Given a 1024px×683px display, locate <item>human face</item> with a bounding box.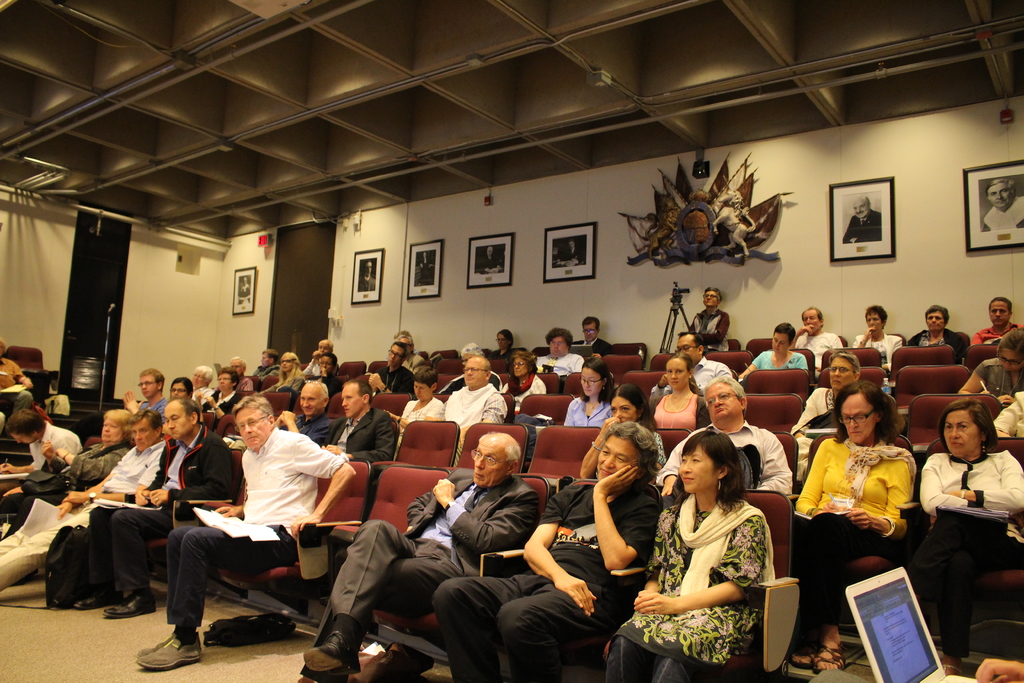
Located: locate(998, 340, 1020, 373).
